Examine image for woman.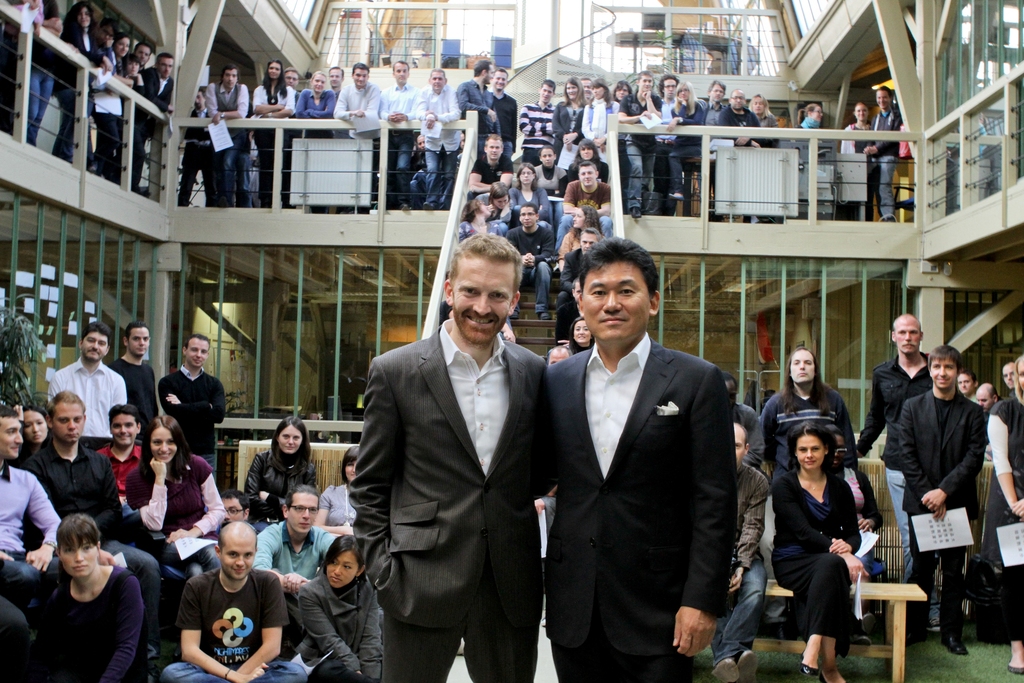
Examination result: Rect(90, 33, 132, 179).
